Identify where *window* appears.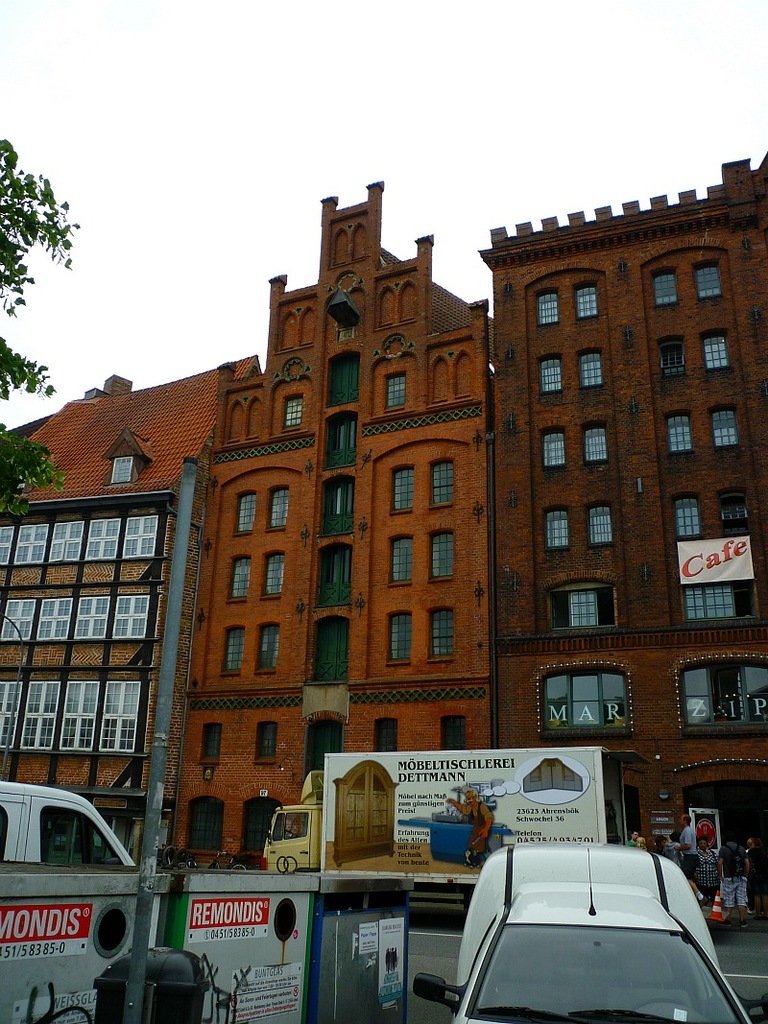
Appears at [261,552,284,598].
